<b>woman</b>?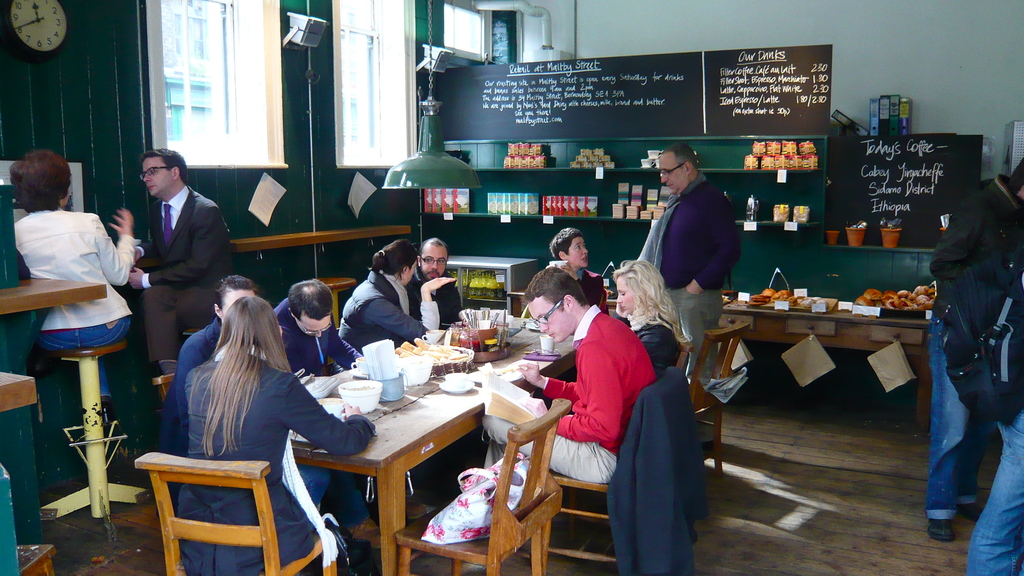
region(332, 238, 456, 377)
